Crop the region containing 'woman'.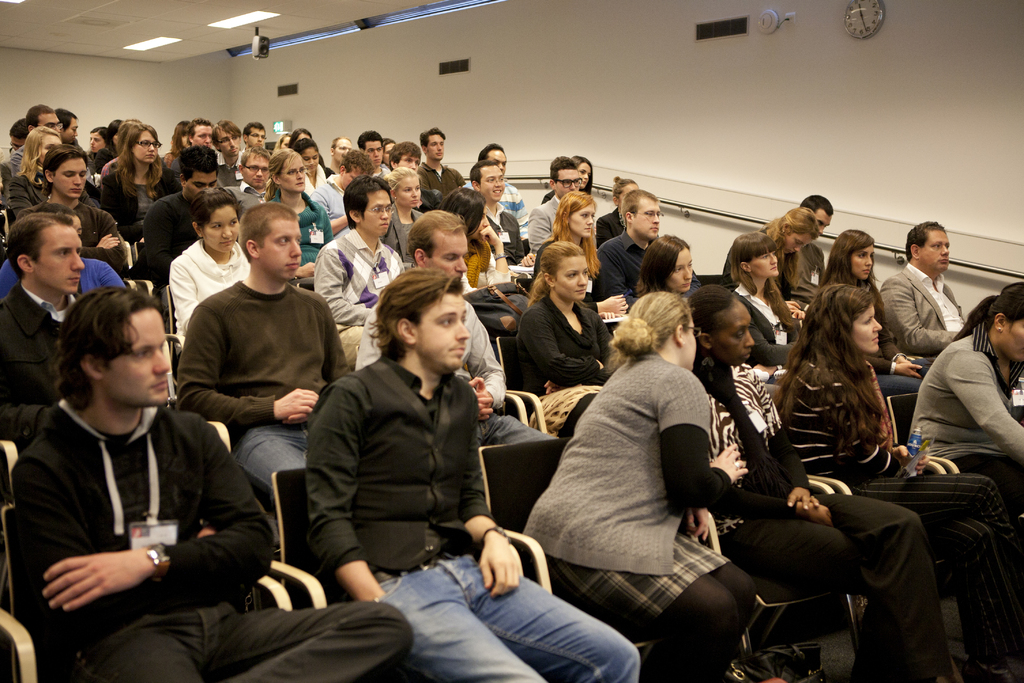
Crop region: region(89, 118, 123, 177).
